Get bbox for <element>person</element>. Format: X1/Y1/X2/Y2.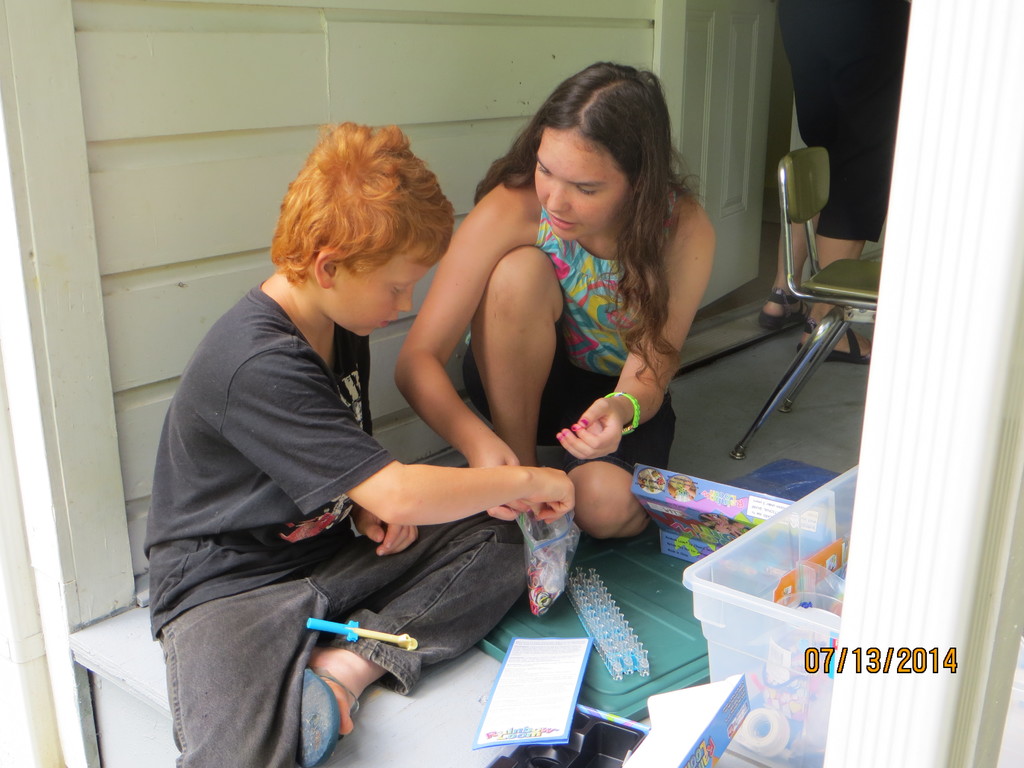
754/1/910/367.
